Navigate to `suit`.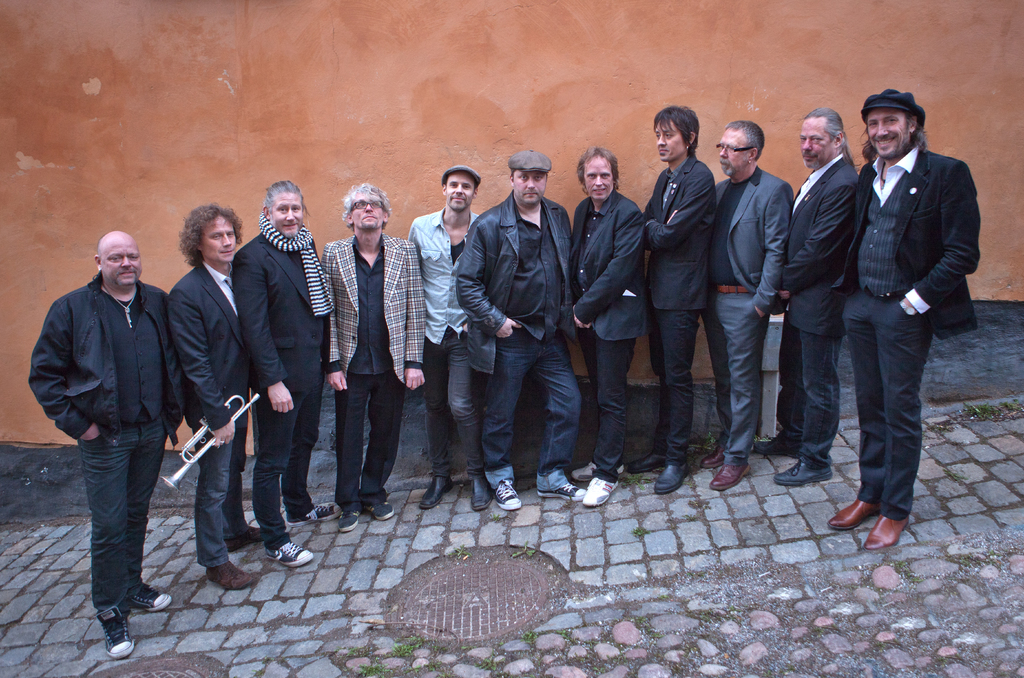
Navigation target: box=[165, 261, 249, 562].
